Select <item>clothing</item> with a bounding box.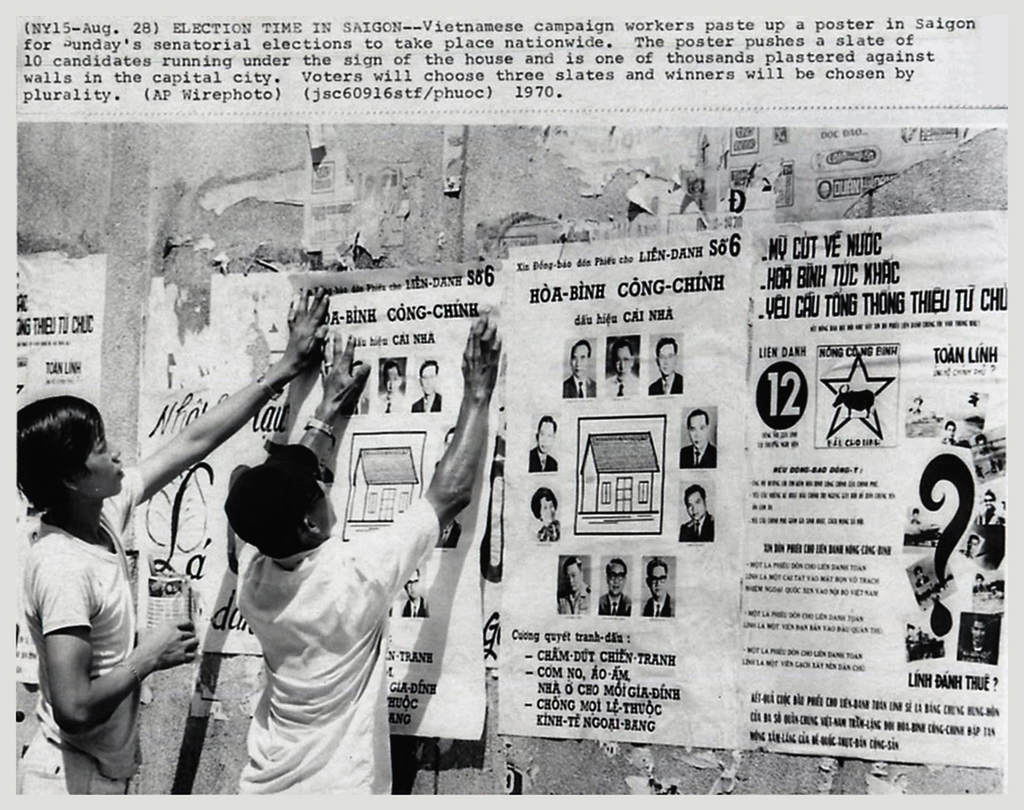
<region>381, 394, 409, 413</region>.
